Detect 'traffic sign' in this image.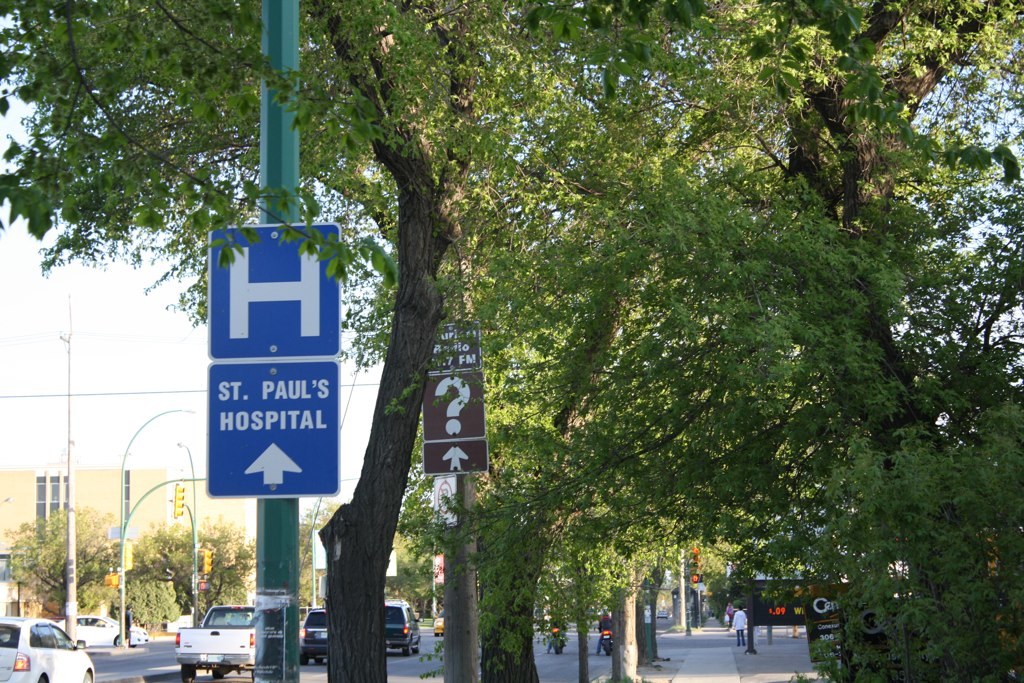
Detection: 207:219:336:357.
